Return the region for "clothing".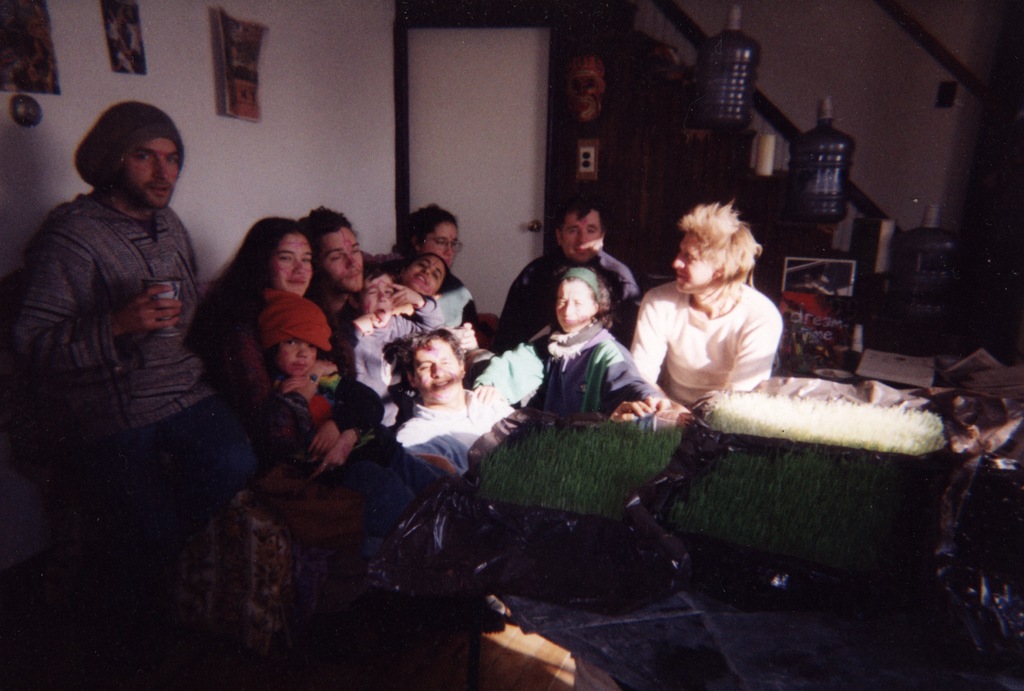
<bbox>620, 273, 792, 419</bbox>.
